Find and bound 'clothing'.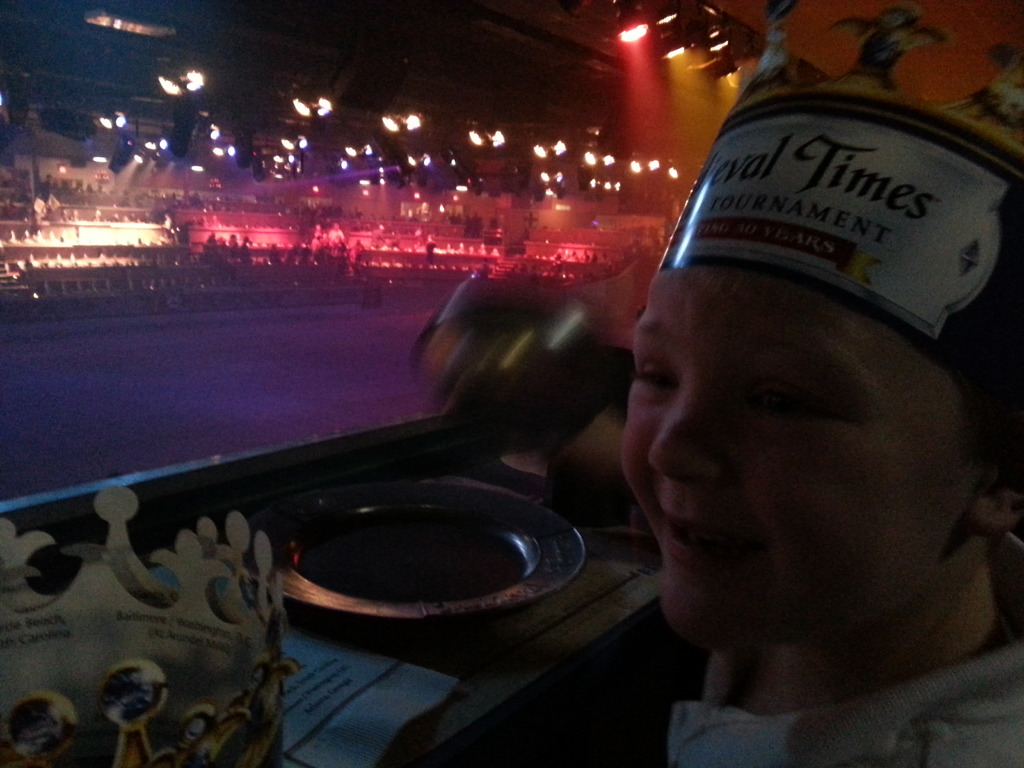
Bound: 655 541 1023 767.
